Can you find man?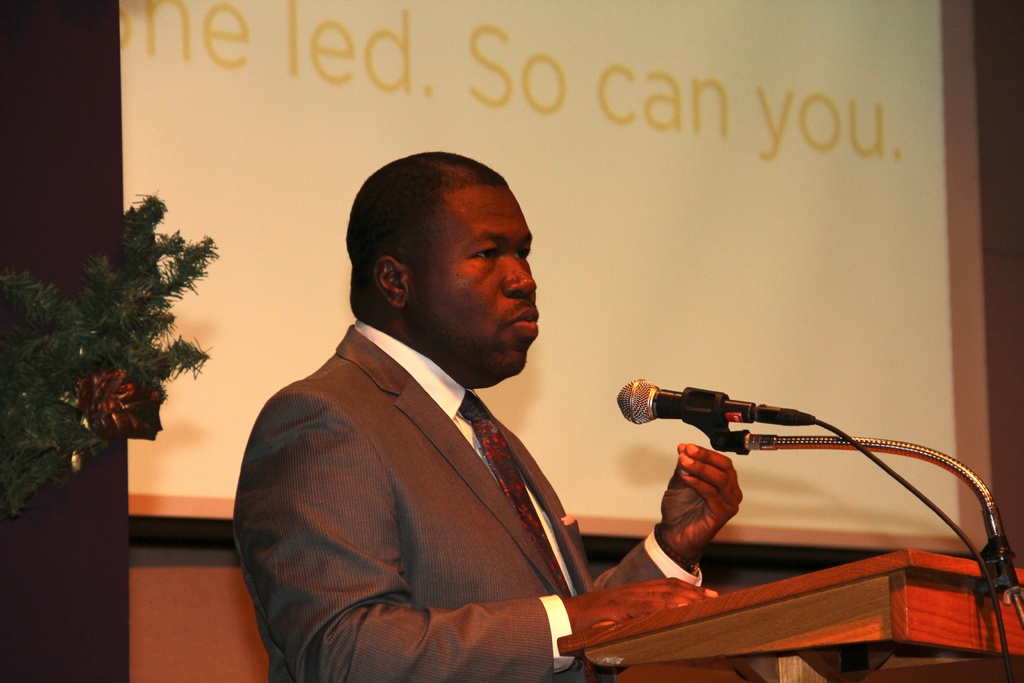
Yes, bounding box: detection(258, 154, 781, 679).
